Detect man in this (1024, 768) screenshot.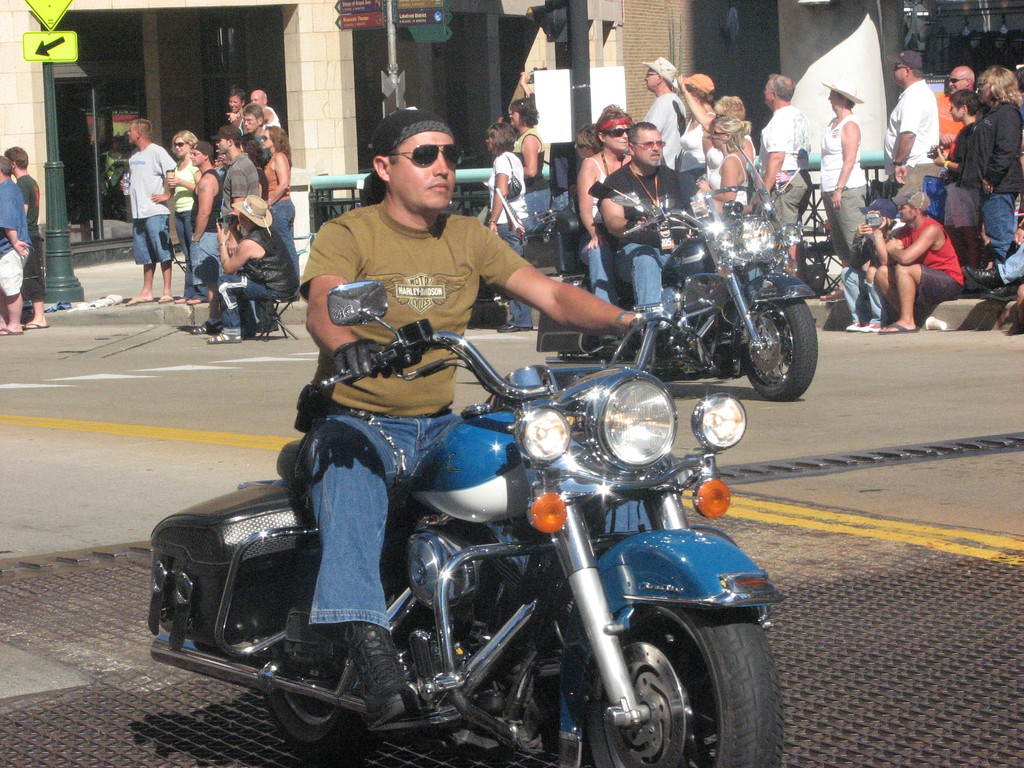
Detection: box(106, 115, 186, 300).
